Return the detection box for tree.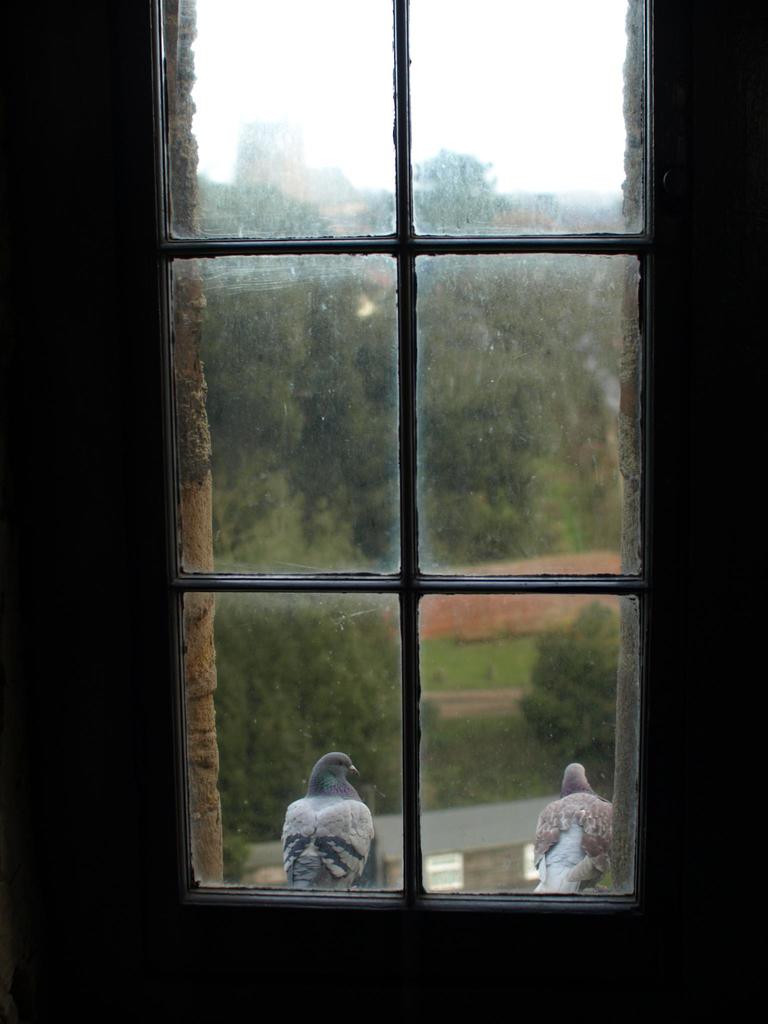
262,199,344,275.
